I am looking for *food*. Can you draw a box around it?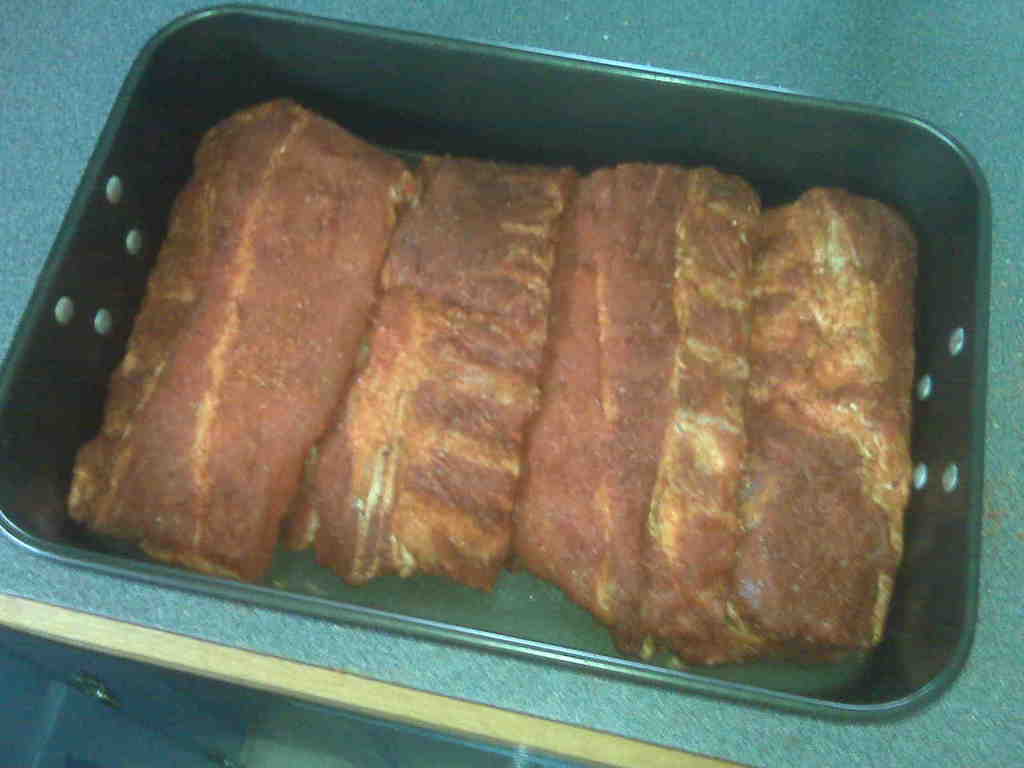
Sure, the bounding box is BBox(124, 99, 952, 653).
